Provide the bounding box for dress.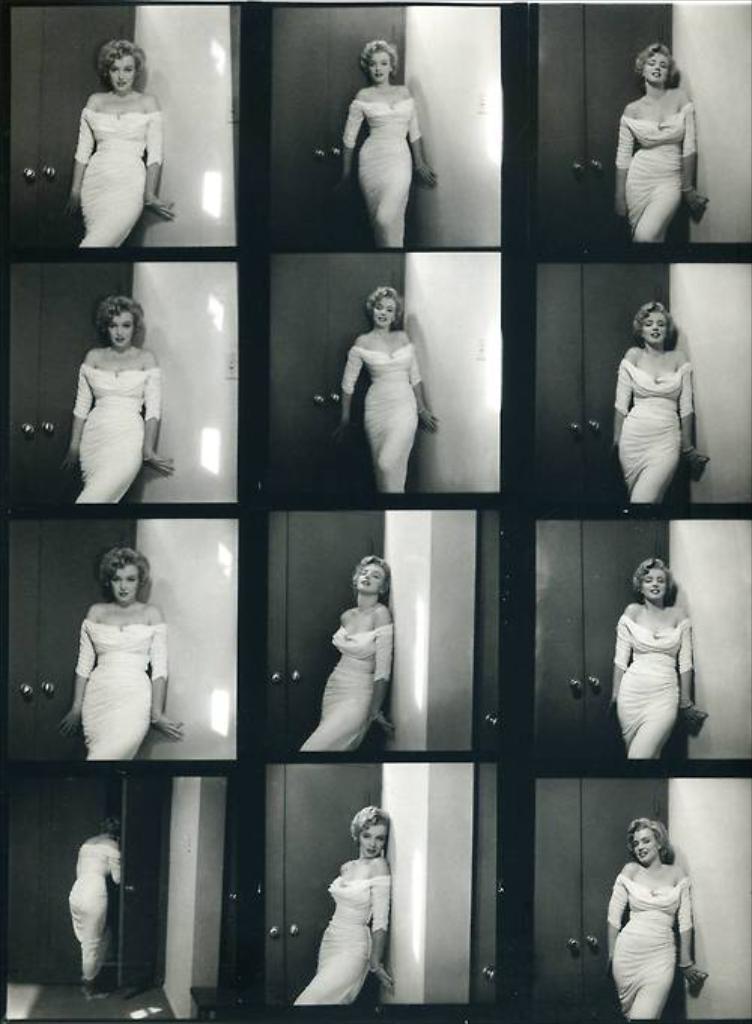
Rect(621, 95, 698, 241).
